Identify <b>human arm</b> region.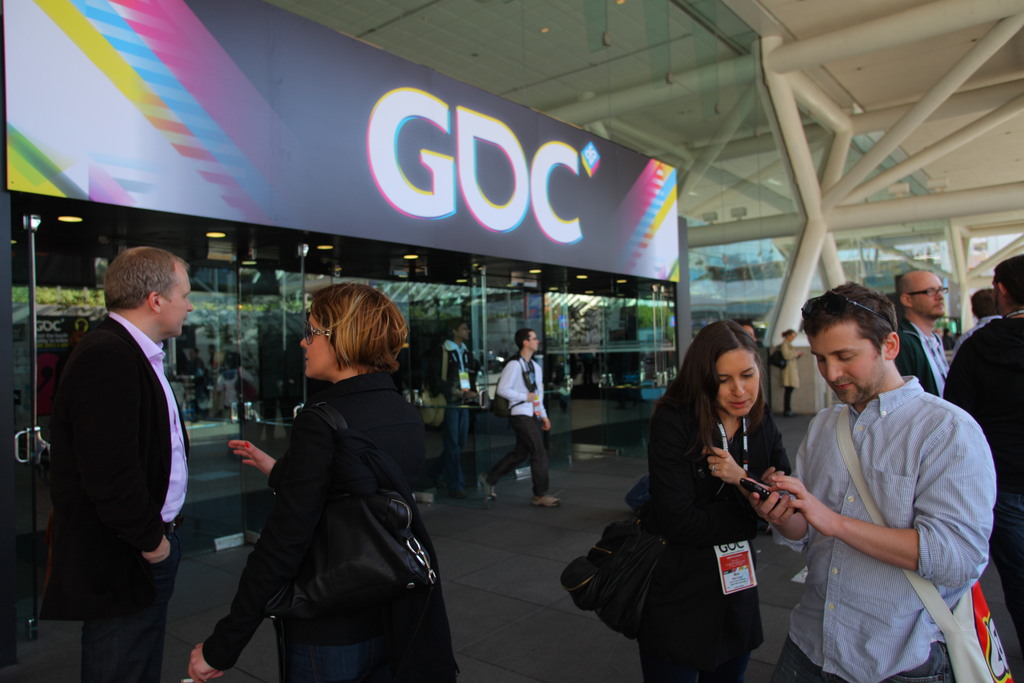
Region: box(181, 418, 325, 679).
